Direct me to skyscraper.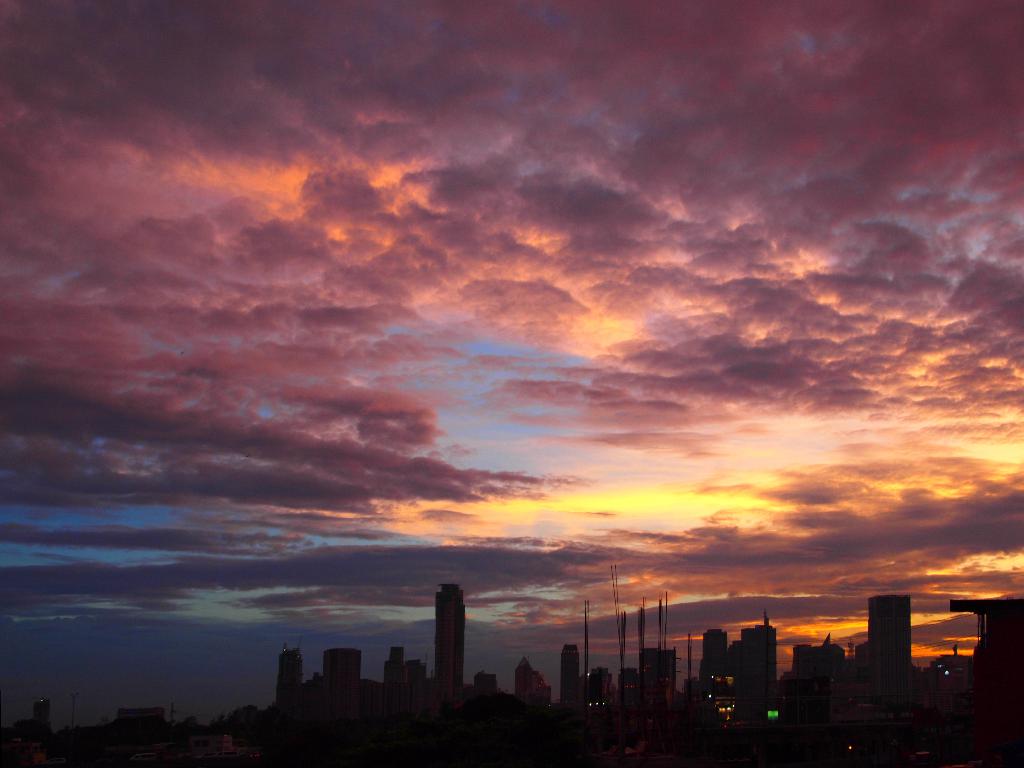
Direction: <region>740, 614, 776, 684</region>.
